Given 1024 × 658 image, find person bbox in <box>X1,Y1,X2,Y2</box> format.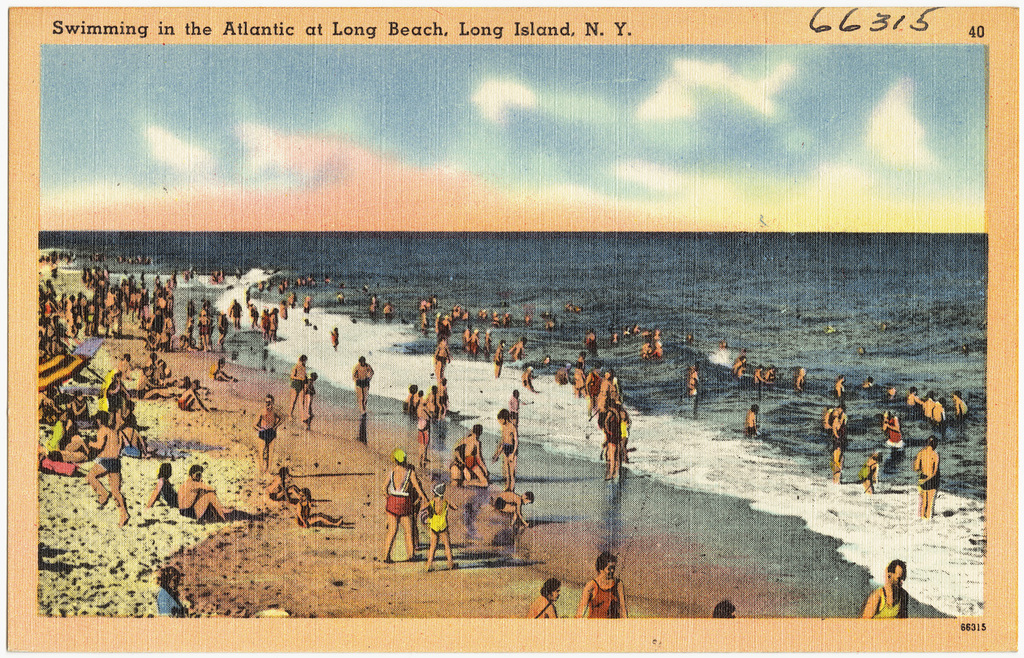
<box>857,554,909,622</box>.
